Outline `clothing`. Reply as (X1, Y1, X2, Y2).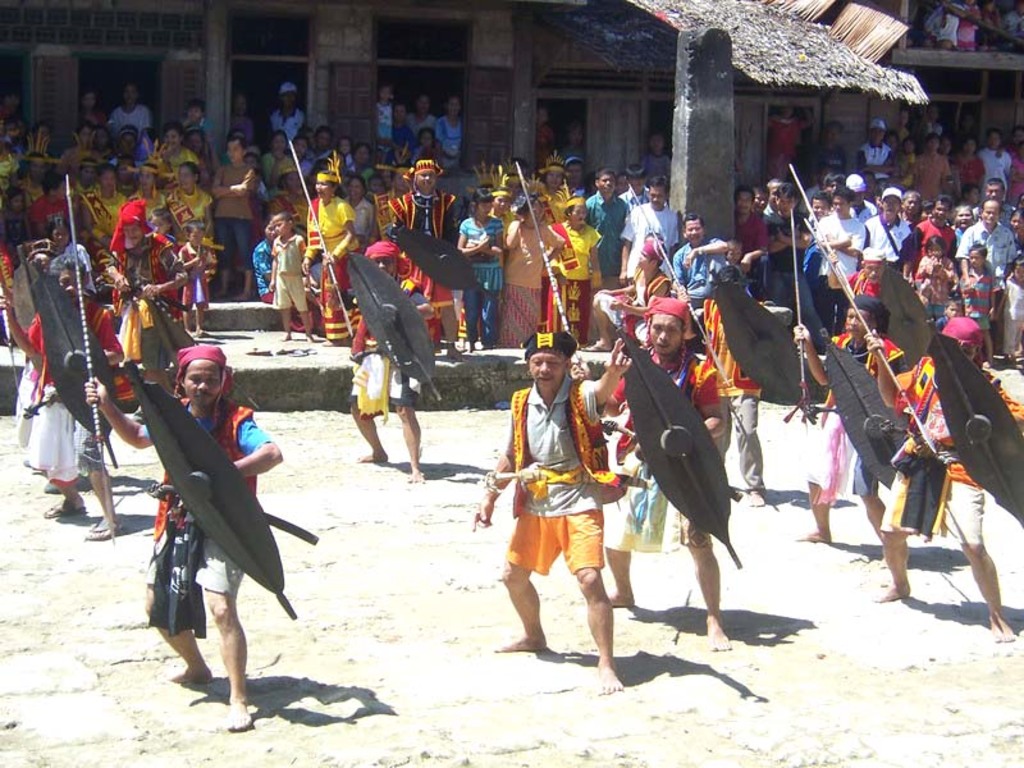
(356, 283, 416, 408).
